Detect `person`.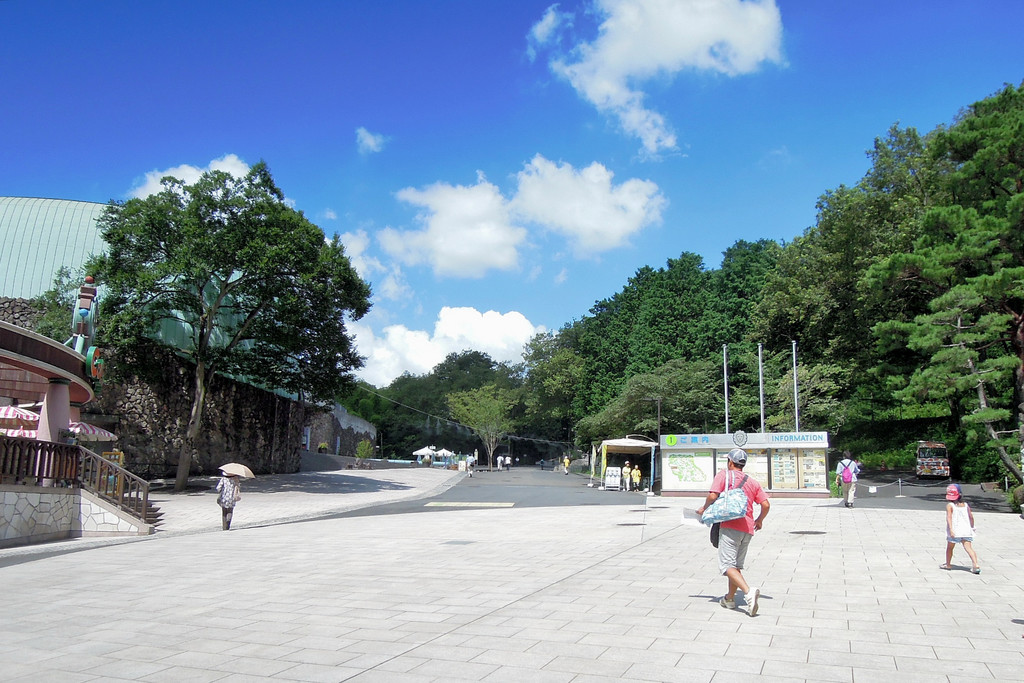
Detected at BBox(621, 461, 632, 490).
